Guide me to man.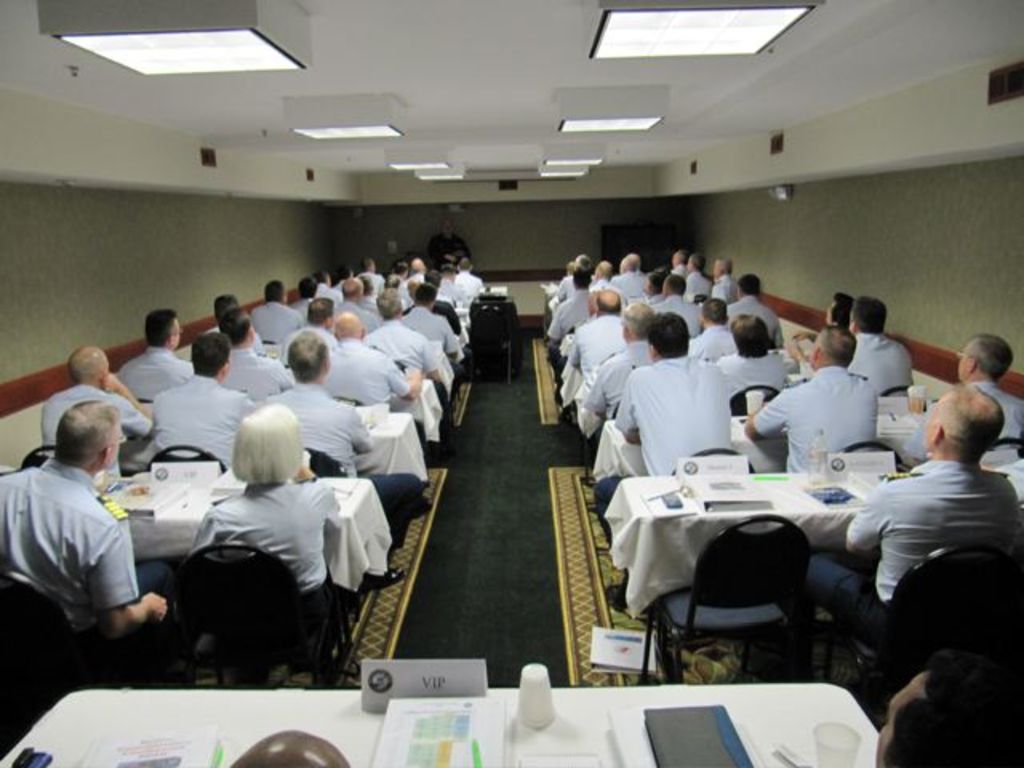
Guidance: crop(322, 310, 424, 408).
